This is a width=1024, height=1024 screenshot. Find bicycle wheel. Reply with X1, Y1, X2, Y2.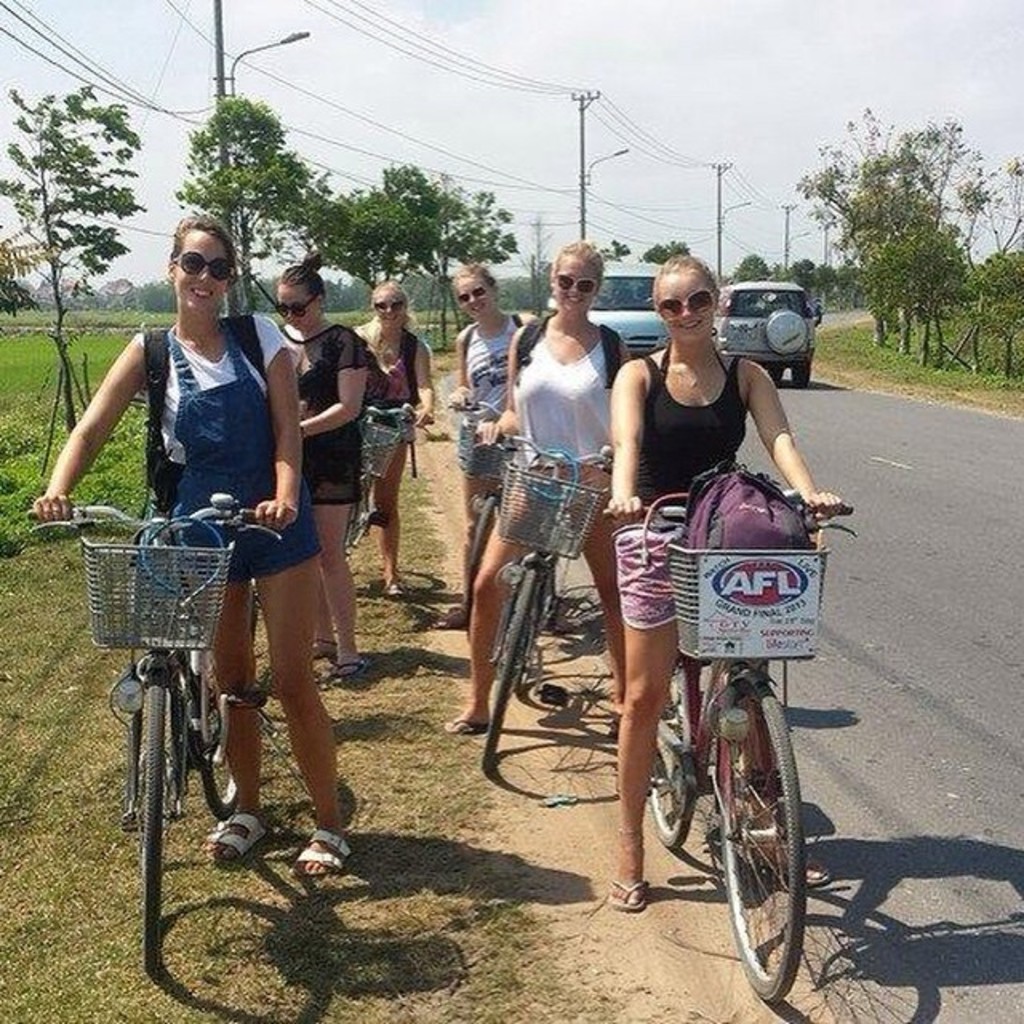
646, 664, 709, 854.
